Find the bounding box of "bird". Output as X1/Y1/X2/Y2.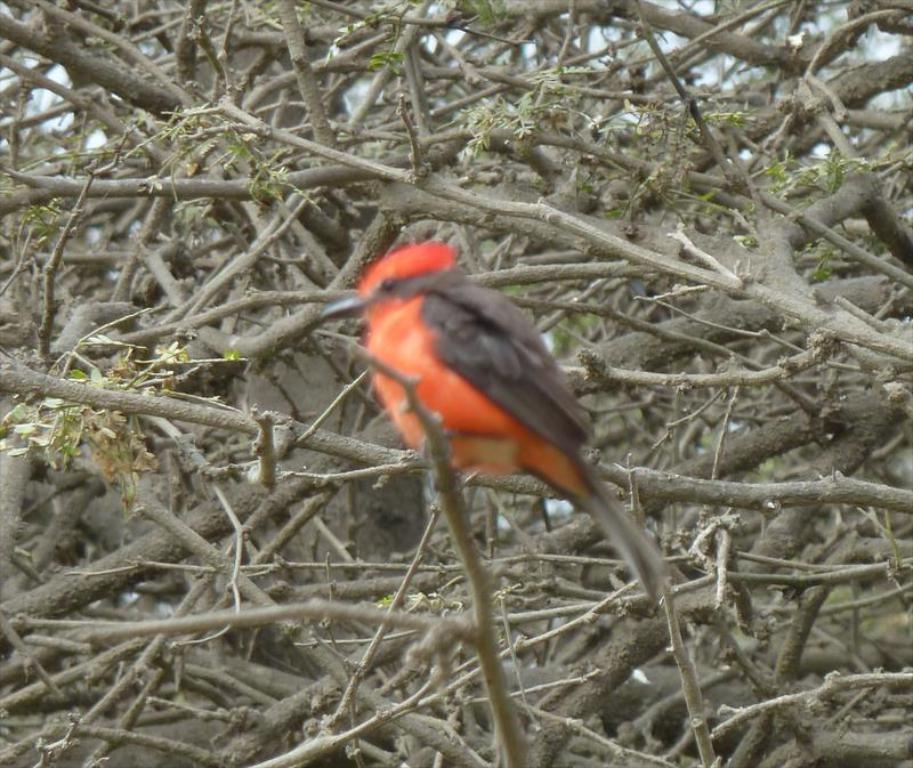
326/228/676/582.
